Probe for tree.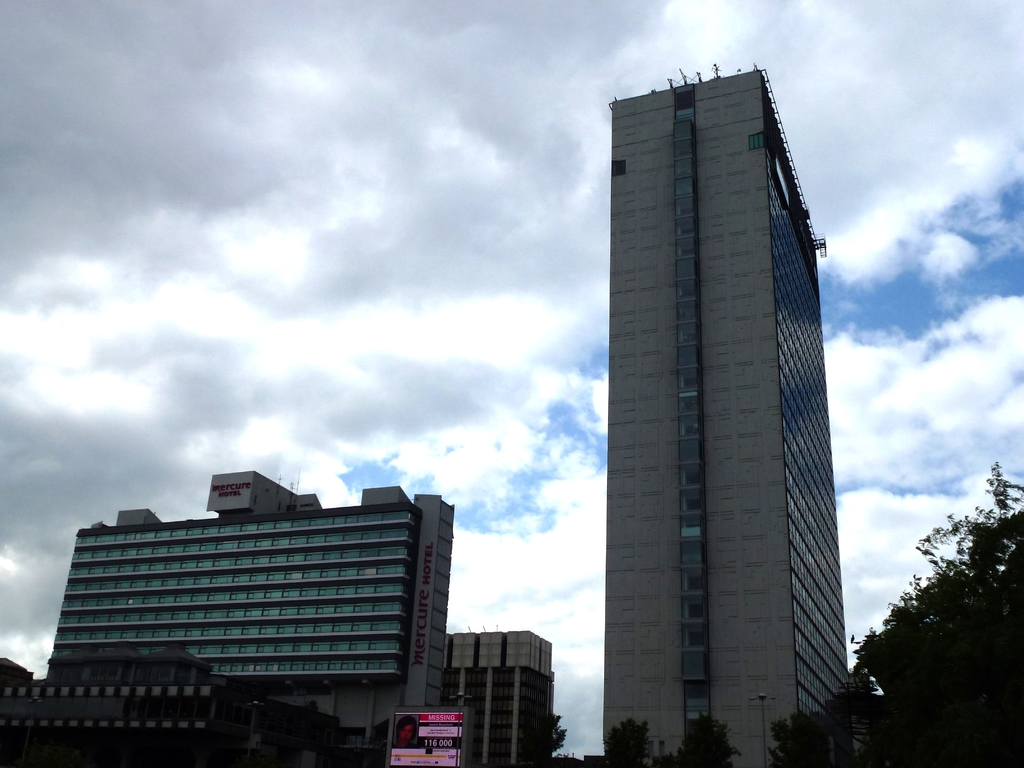
Probe result: locate(830, 463, 1023, 767).
